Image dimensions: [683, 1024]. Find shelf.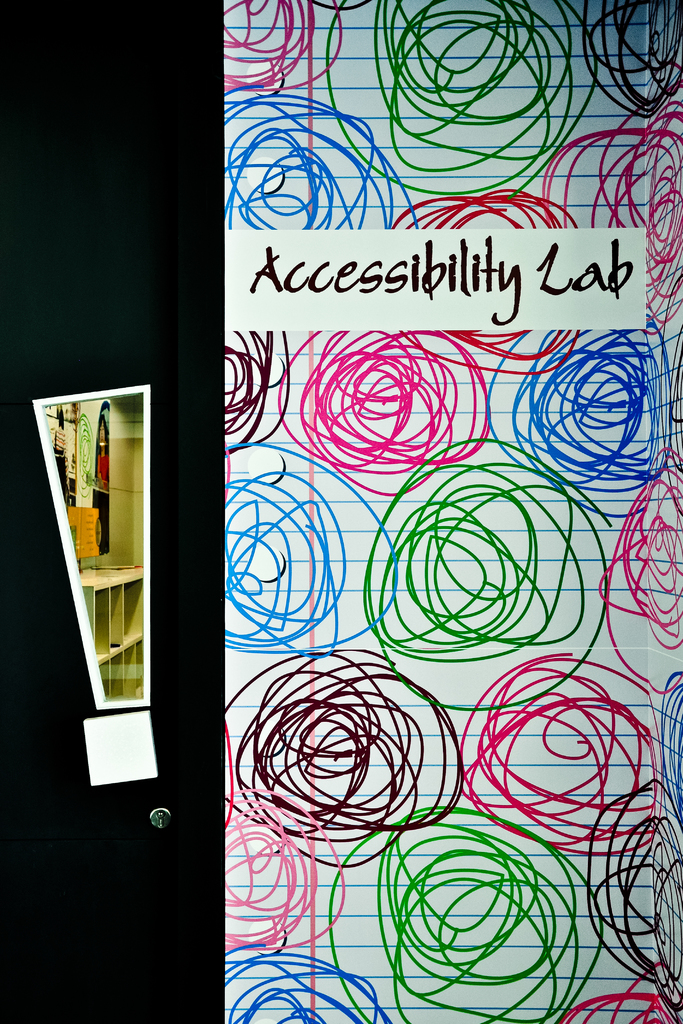
BBox(106, 591, 123, 643).
